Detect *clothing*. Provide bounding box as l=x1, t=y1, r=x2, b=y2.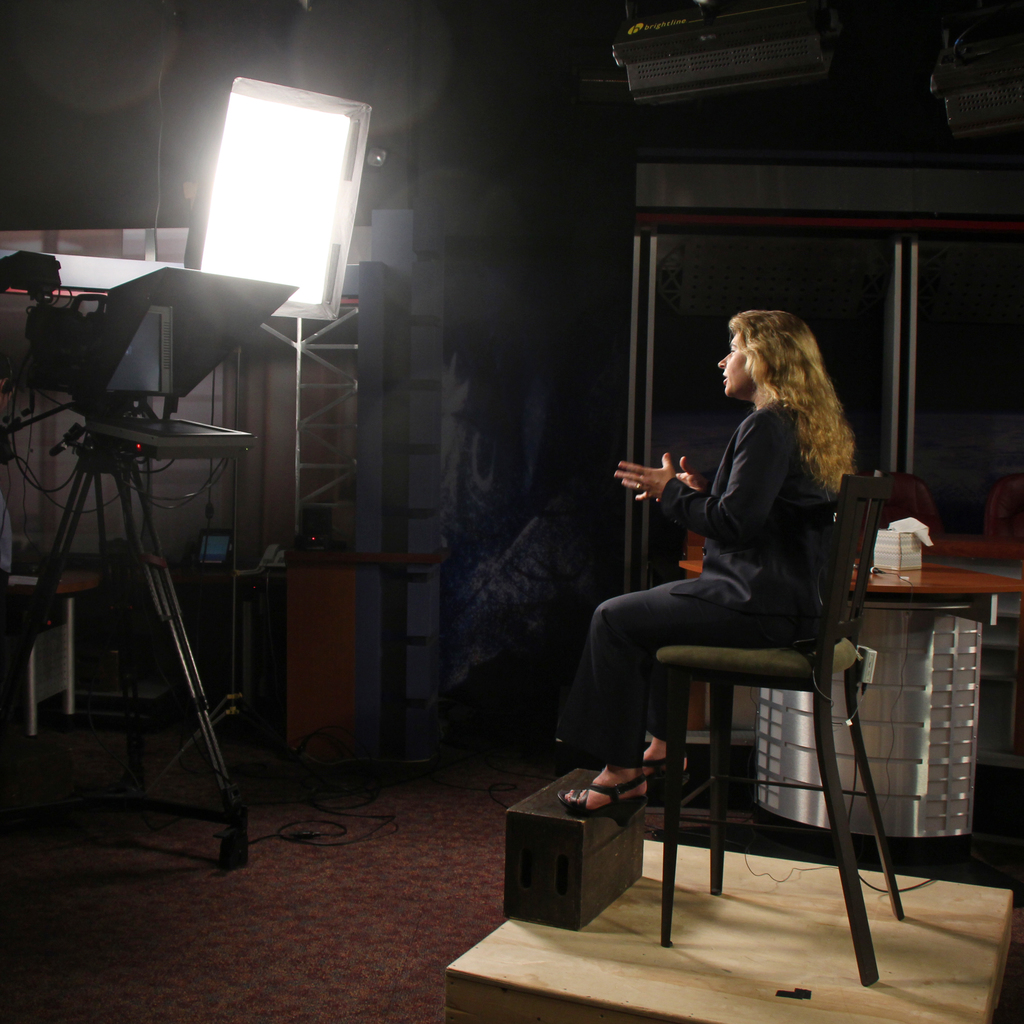
l=607, t=378, r=877, b=756.
